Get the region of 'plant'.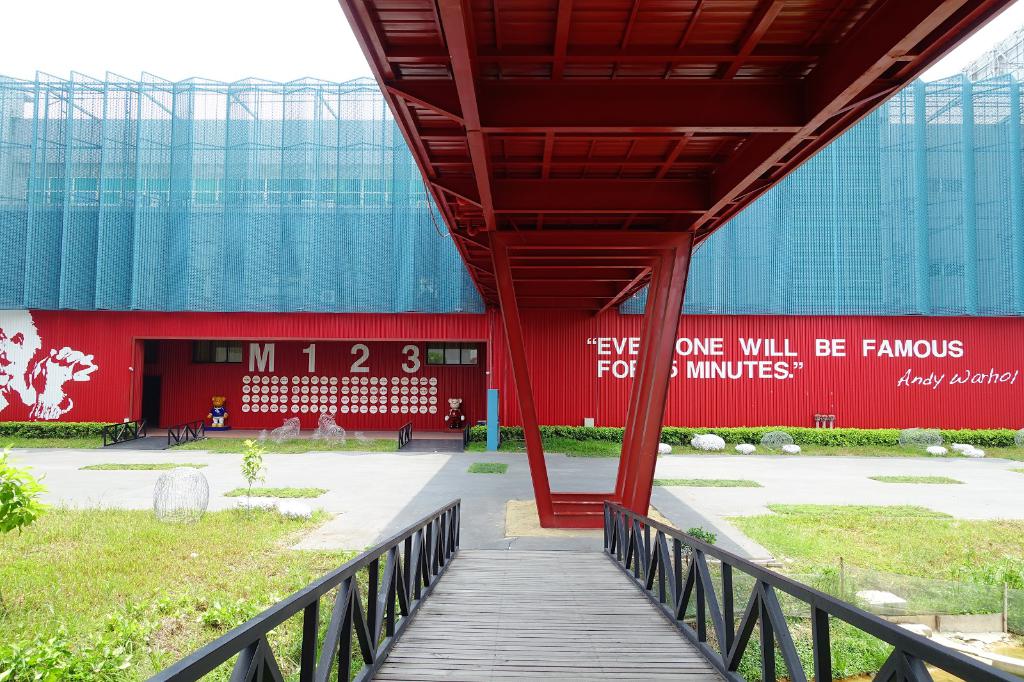
pyautogui.locateOnScreen(470, 425, 1023, 445).
